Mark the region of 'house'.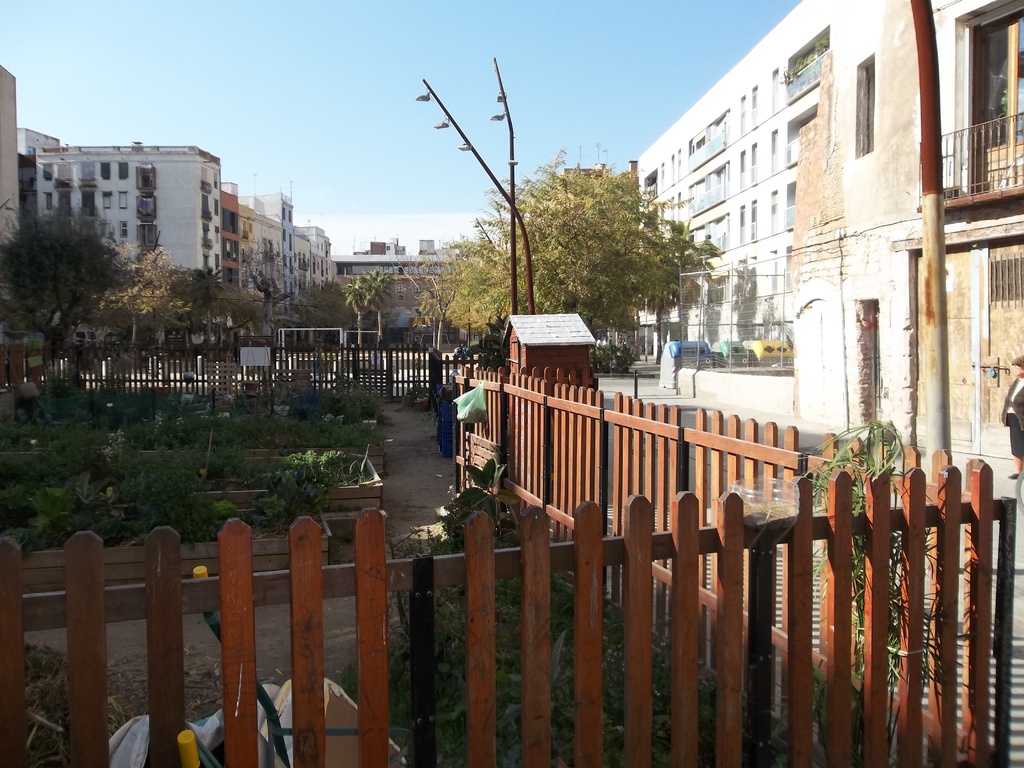
Region: [left=789, top=0, right=1023, bottom=500].
